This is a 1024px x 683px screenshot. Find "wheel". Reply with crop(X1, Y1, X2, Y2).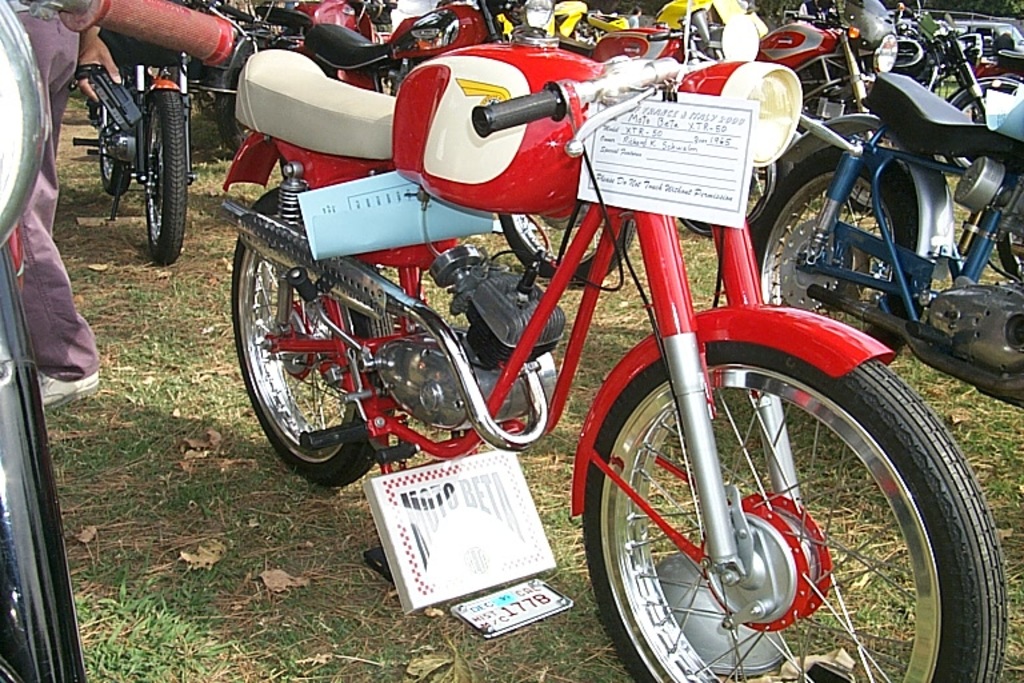
crop(588, 347, 1007, 682).
